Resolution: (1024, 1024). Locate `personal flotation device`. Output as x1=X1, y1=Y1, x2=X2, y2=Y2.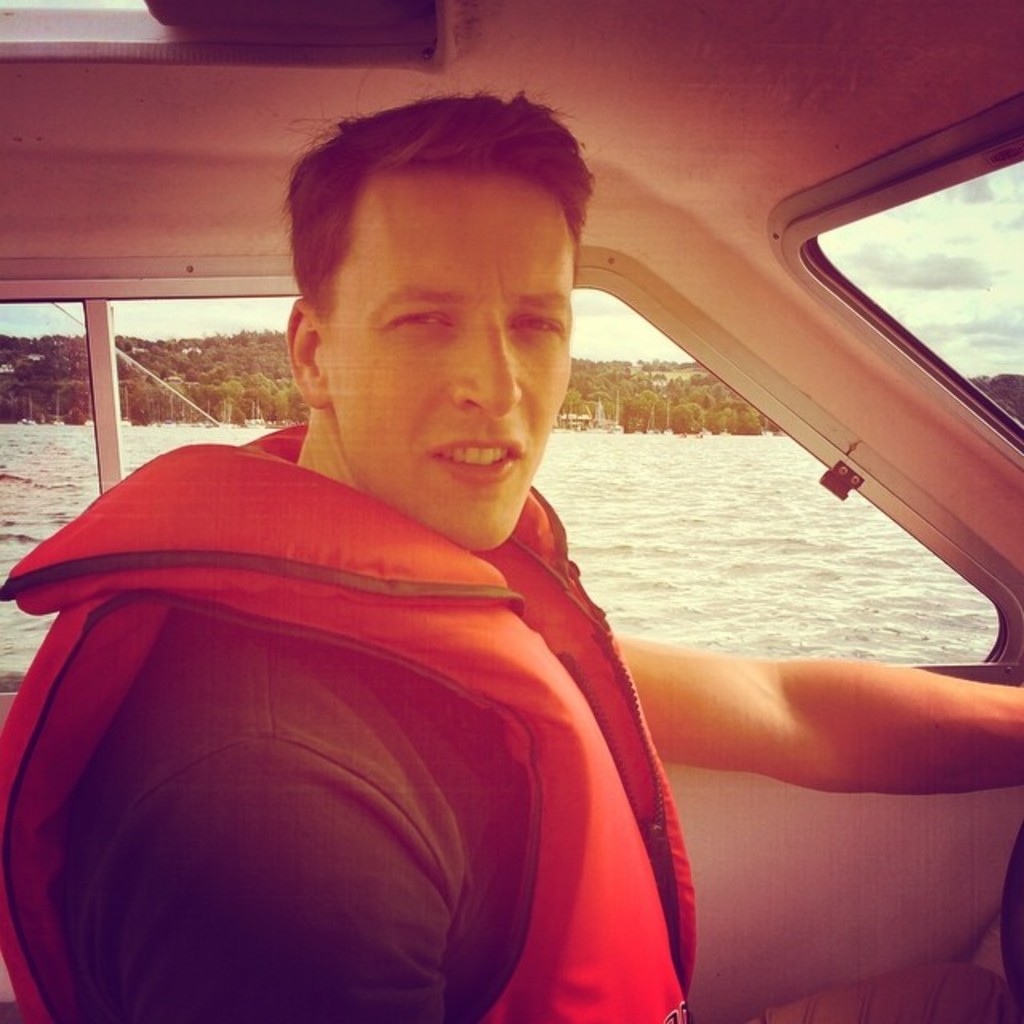
x1=0, y1=418, x2=701, y2=1022.
